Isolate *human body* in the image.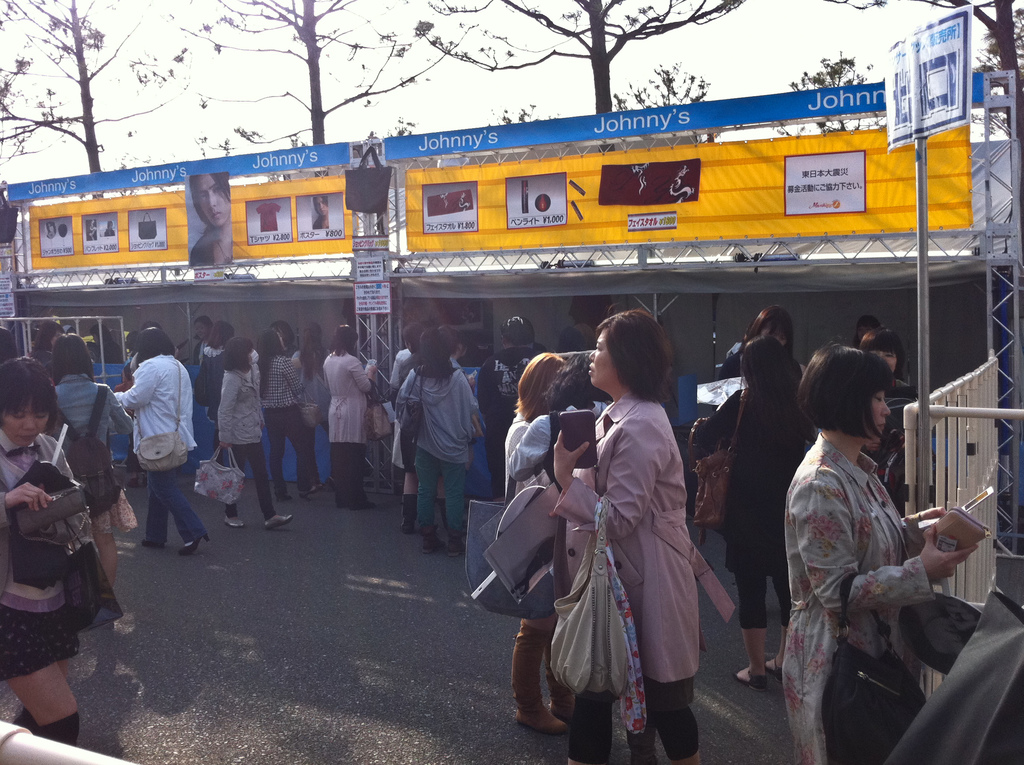
Isolated region: region(195, 322, 234, 469).
